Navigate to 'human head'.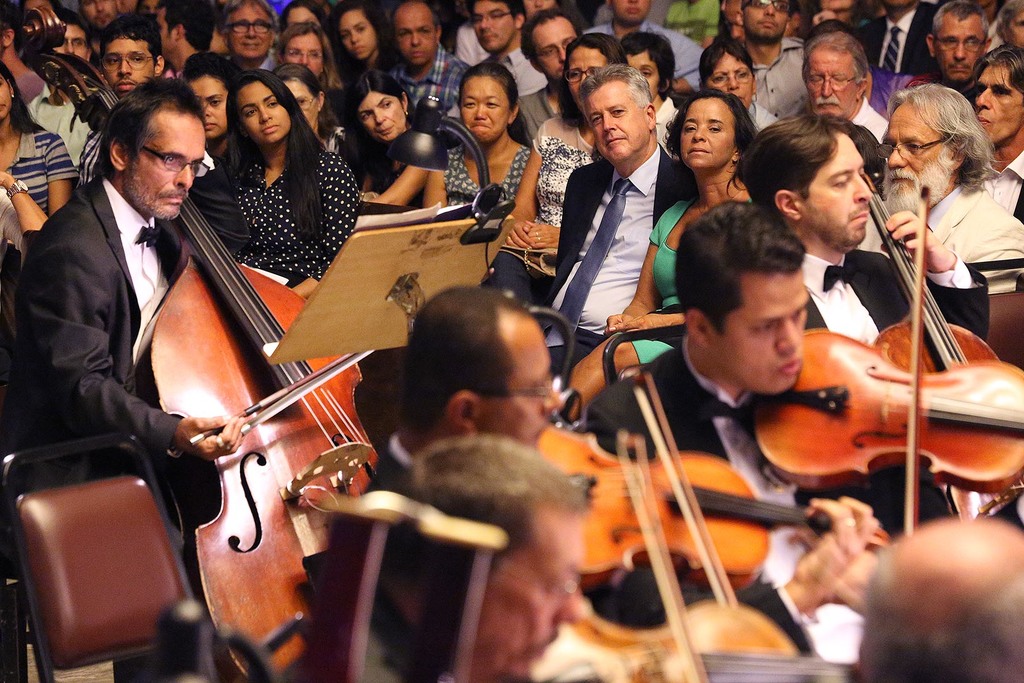
Navigation target: 972:42:1023:146.
